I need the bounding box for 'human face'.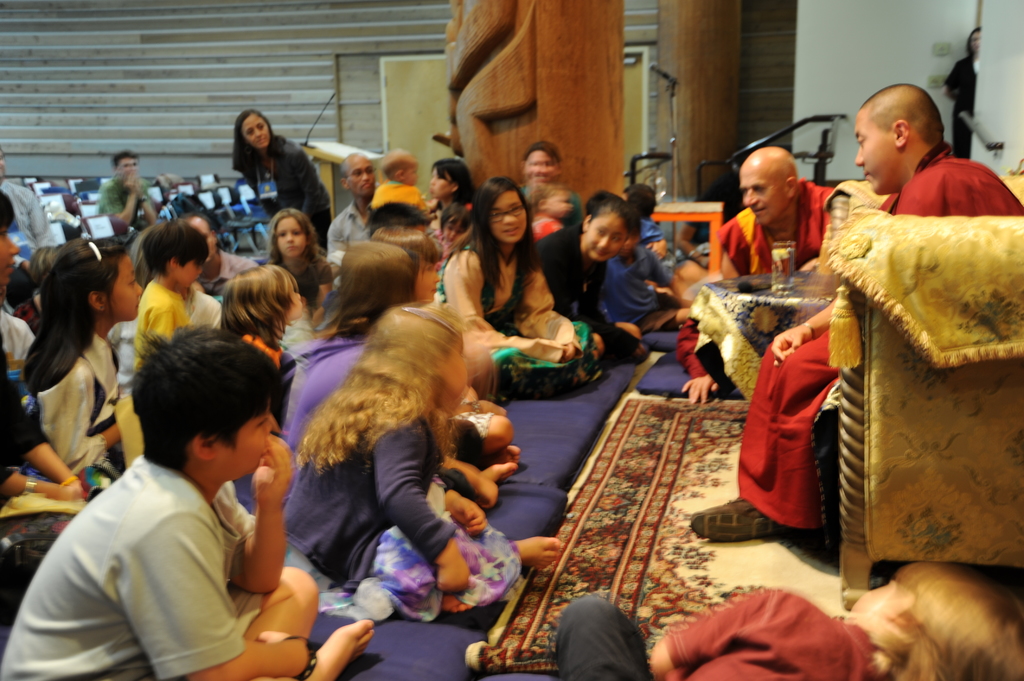
Here it is: (x1=741, y1=159, x2=789, y2=230).
